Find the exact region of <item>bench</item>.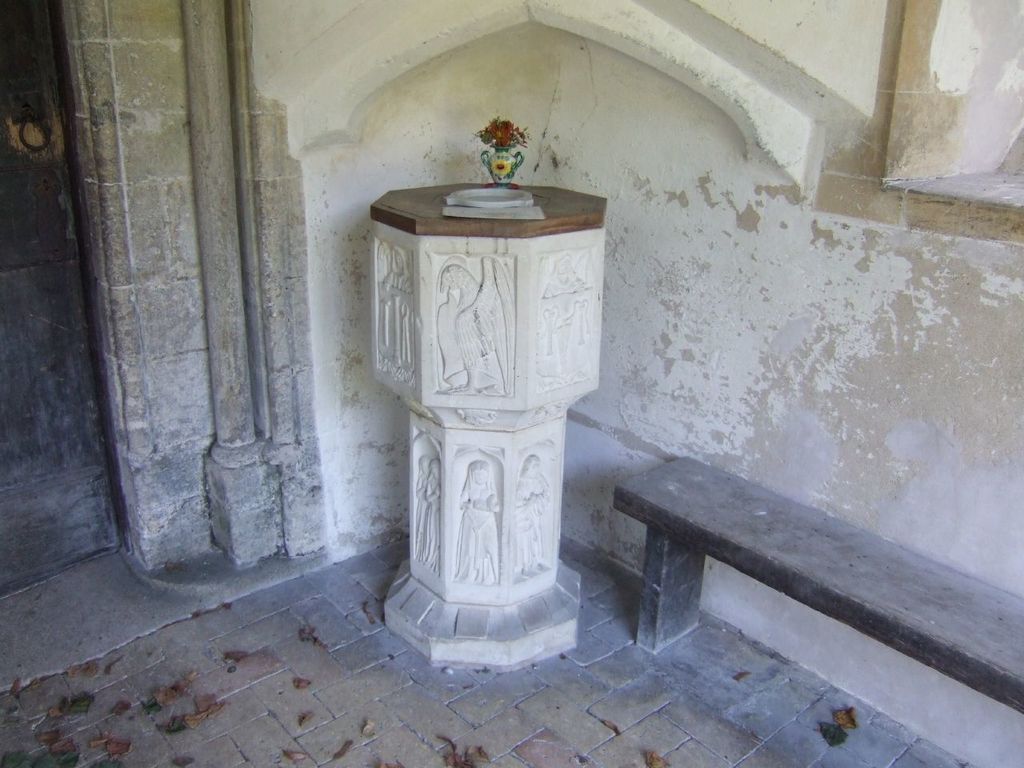
Exact region: 615,451,1023,729.
